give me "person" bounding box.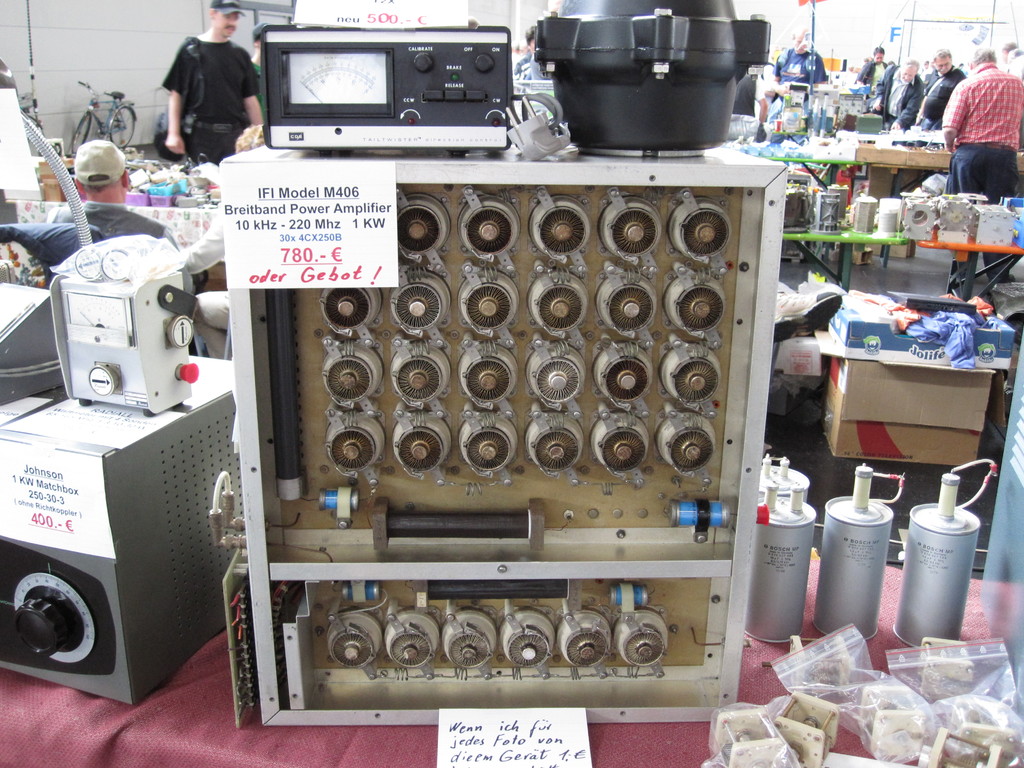
<box>773,25,824,86</box>.
